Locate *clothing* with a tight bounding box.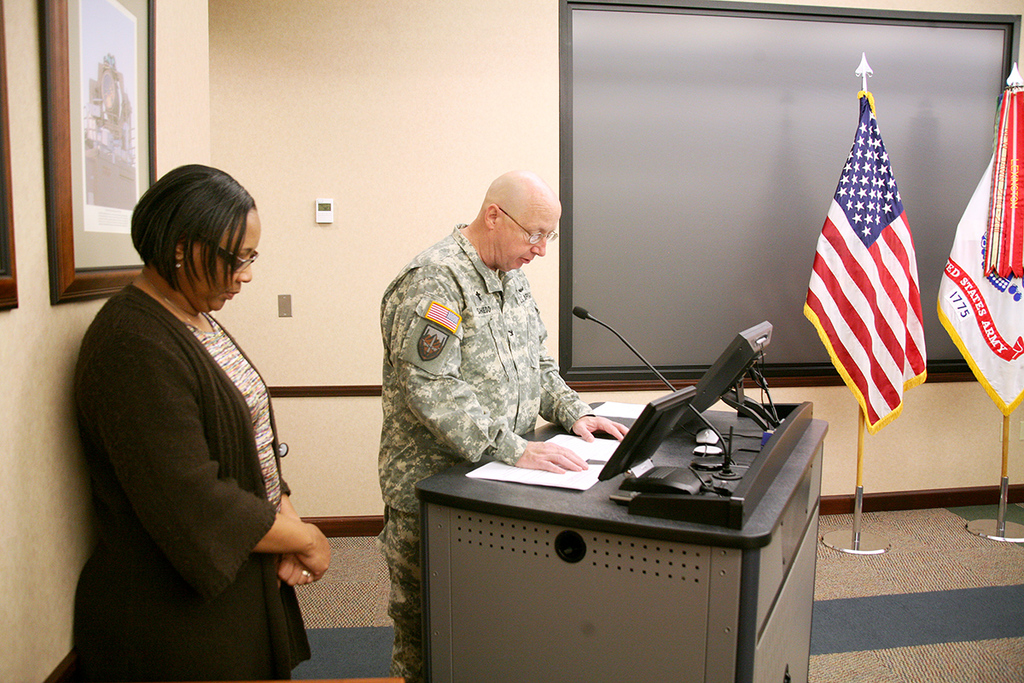
[left=76, top=284, right=317, bottom=682].
